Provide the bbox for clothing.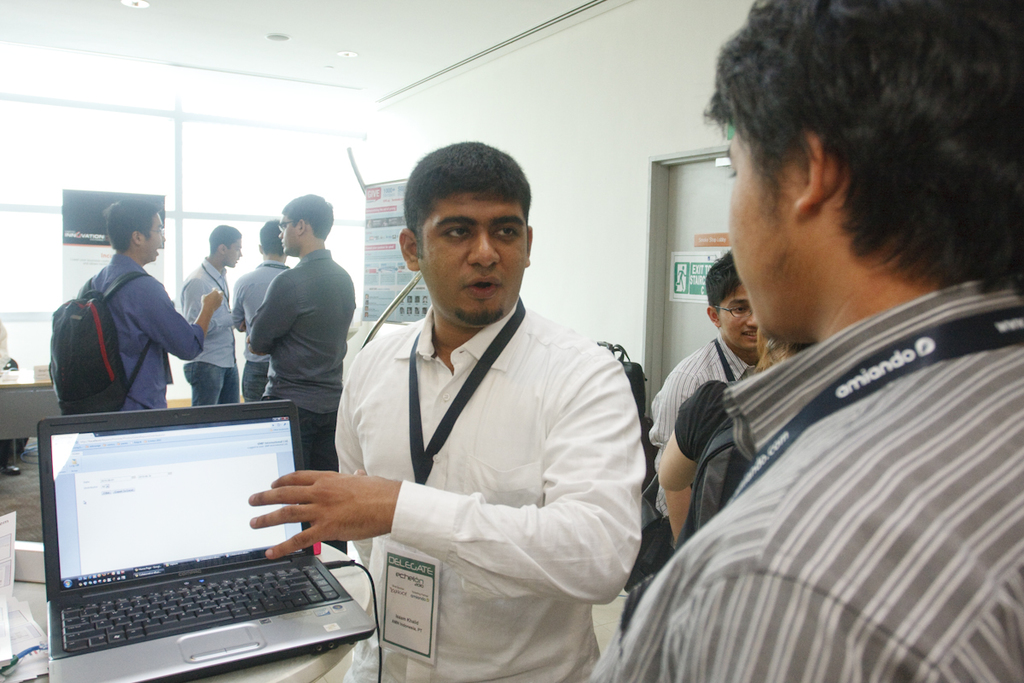
select_region(241, 260, 293, 399).
